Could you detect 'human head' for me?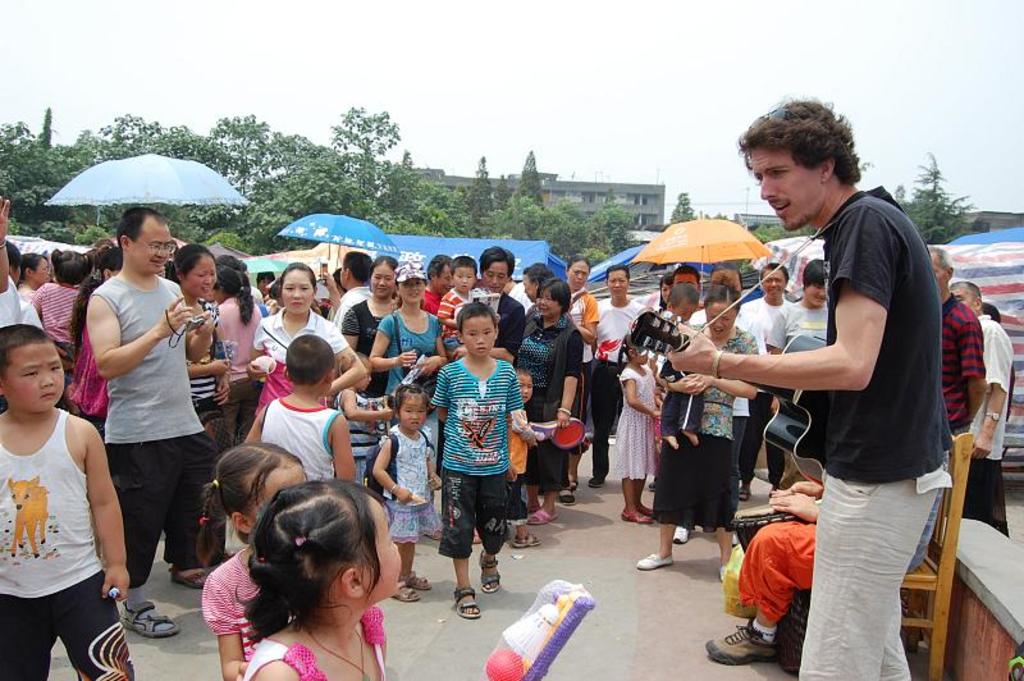
Detection result: l=673, t=262, r=701, b=291.
